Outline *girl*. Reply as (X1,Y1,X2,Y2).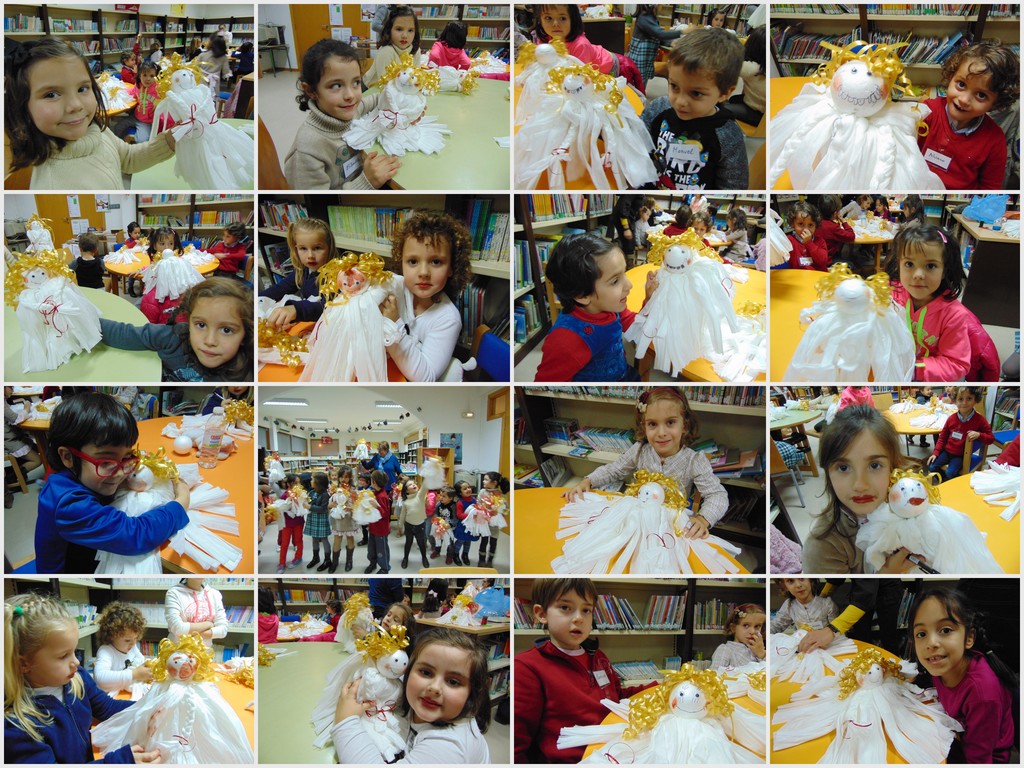
(767,583,844,639).
